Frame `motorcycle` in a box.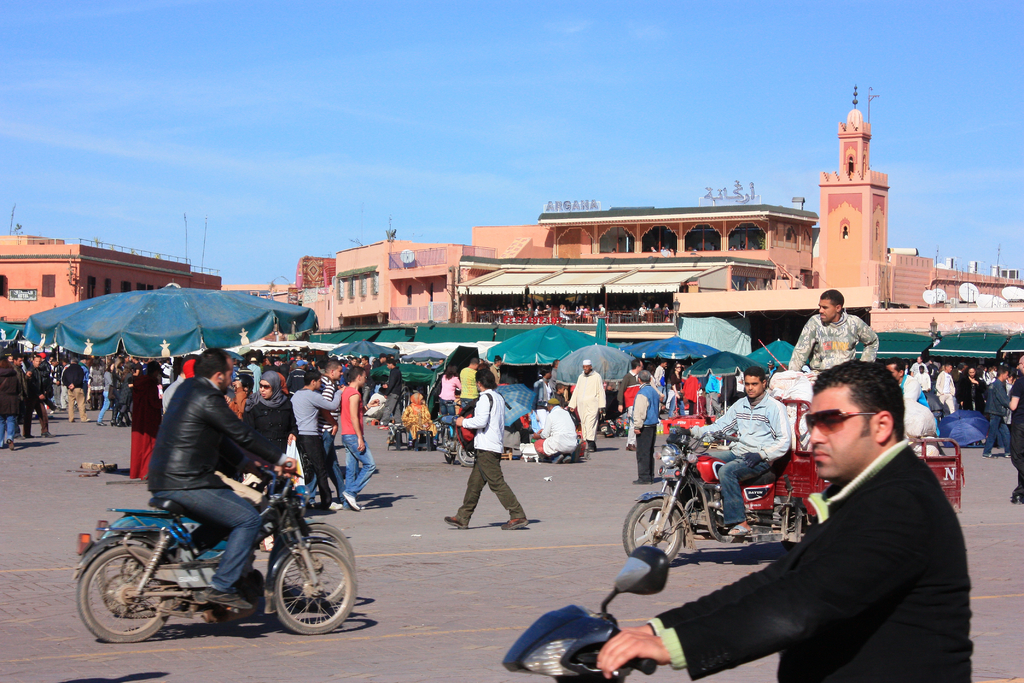
(left=627, top=422, right=810, bottom=569).
